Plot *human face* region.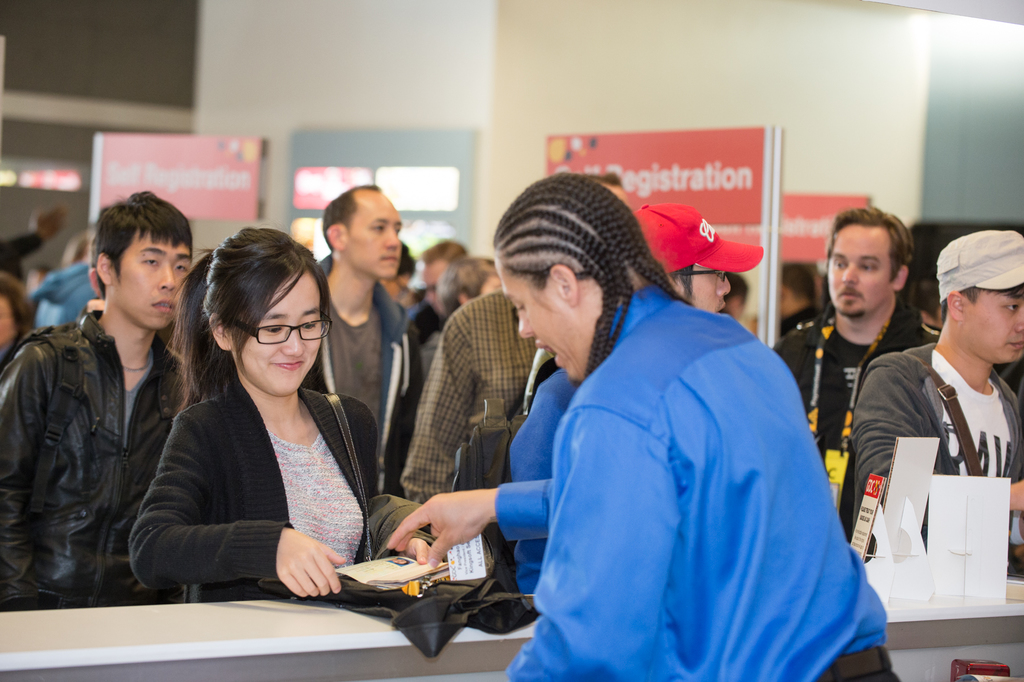
Plotted at 505 283 575 378.
